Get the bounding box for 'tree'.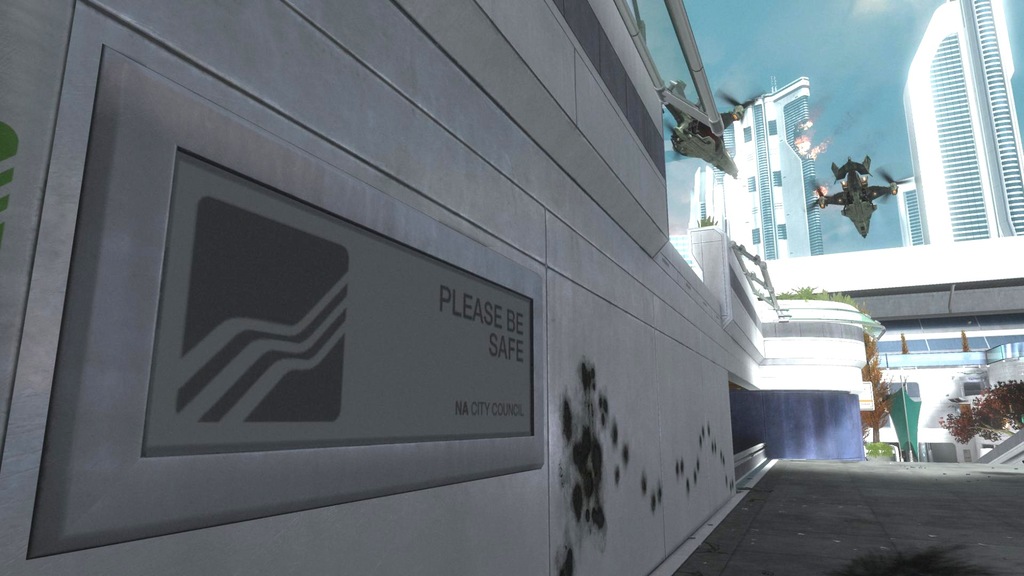
BBox(858, 336, 896, 445).
